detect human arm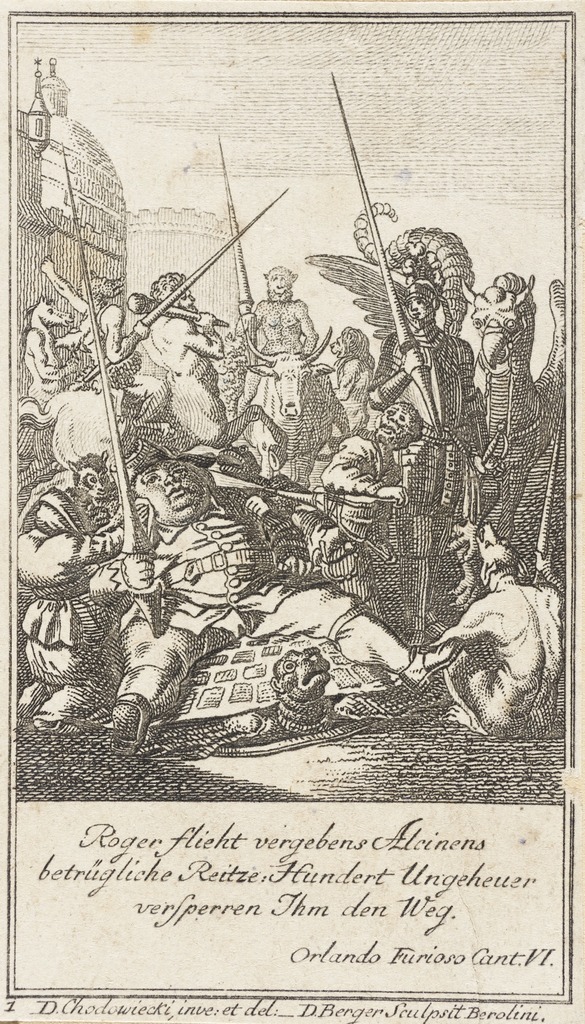
pyautogui.locateOnScreen(534, 550, 563, 607)
